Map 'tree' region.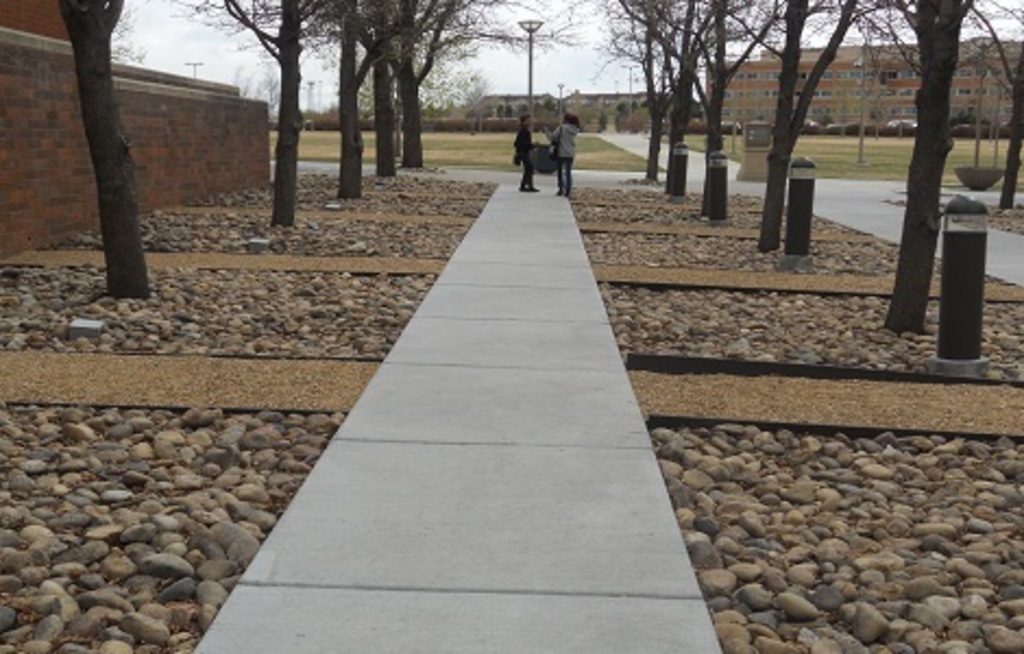
Mapped to Rect(379, 0, 549, 172).
